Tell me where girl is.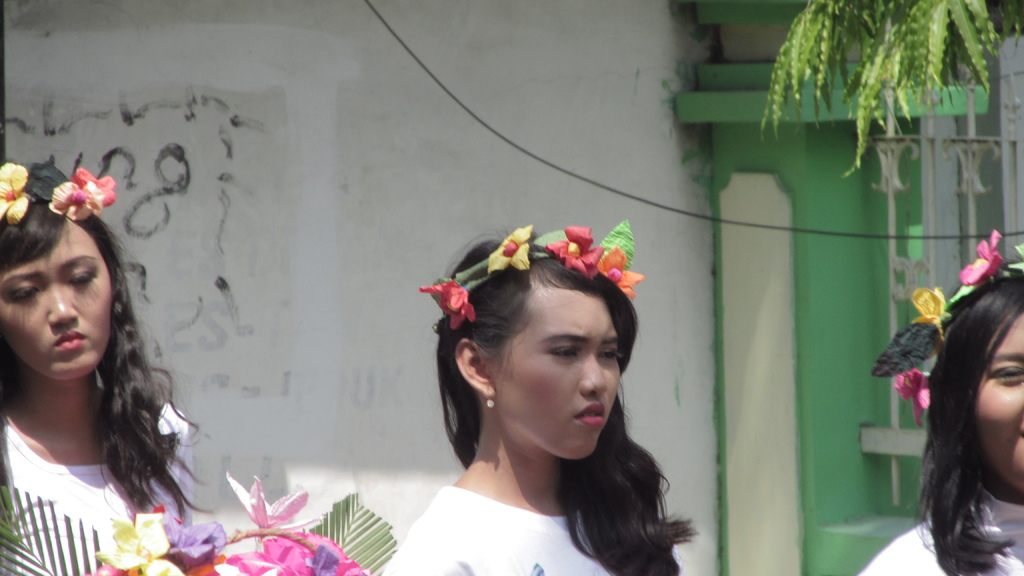
girl is at locate(856, 228, 1023, 575).
